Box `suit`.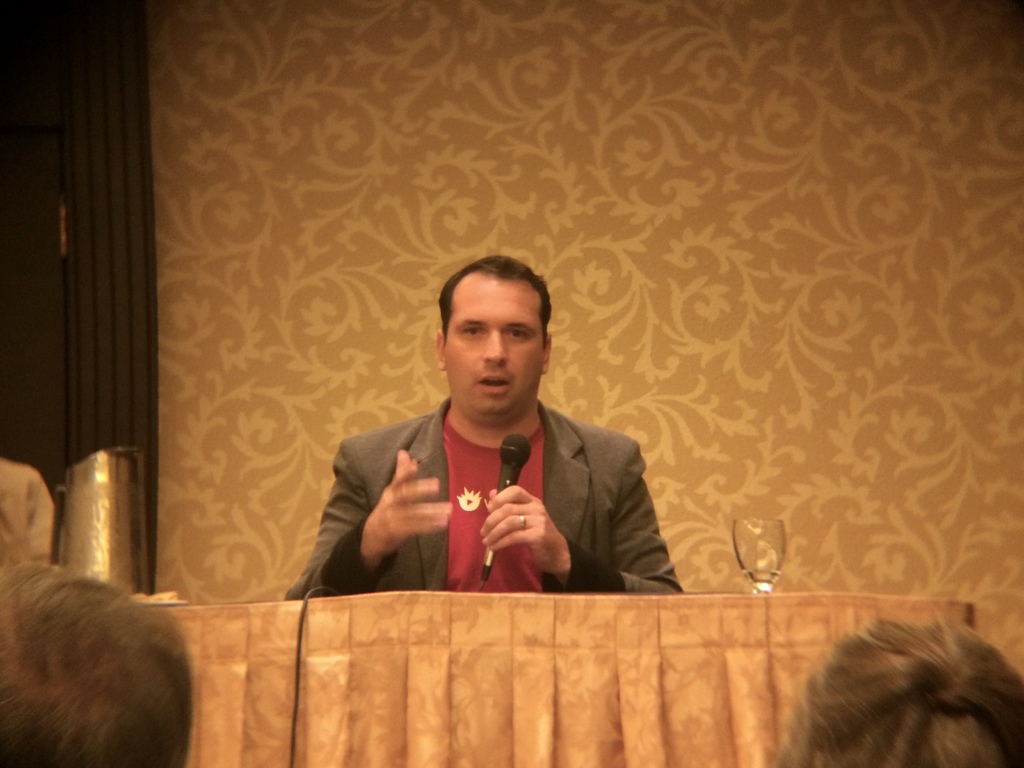
Rect(282, 384, 686, 601).
